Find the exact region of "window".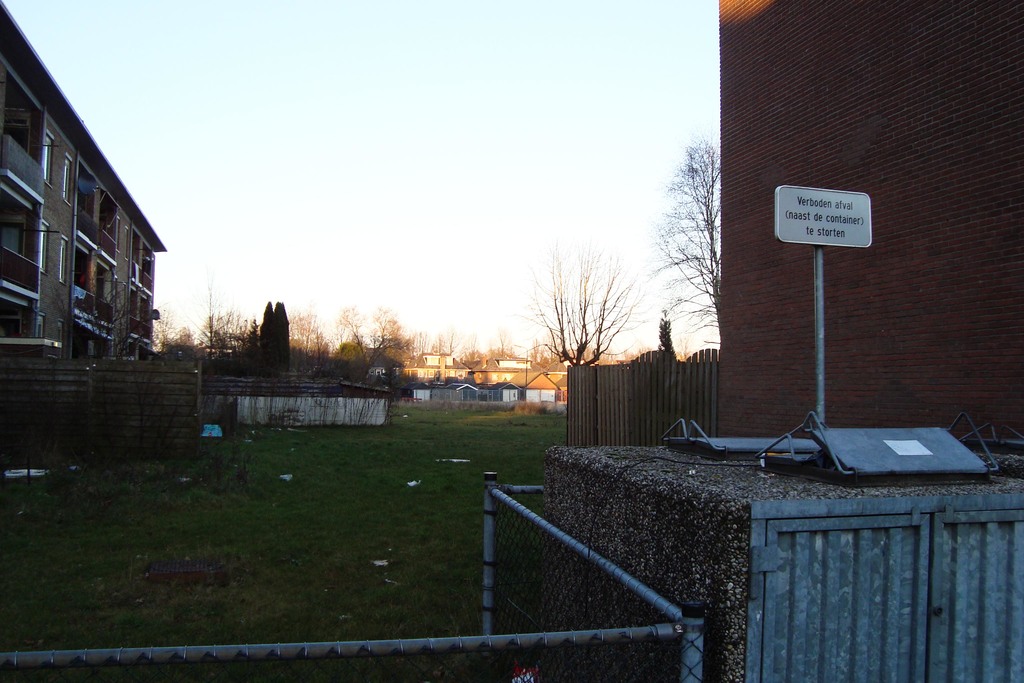
Exact region: x1=45 y1=130 x2=56 y2=189.
